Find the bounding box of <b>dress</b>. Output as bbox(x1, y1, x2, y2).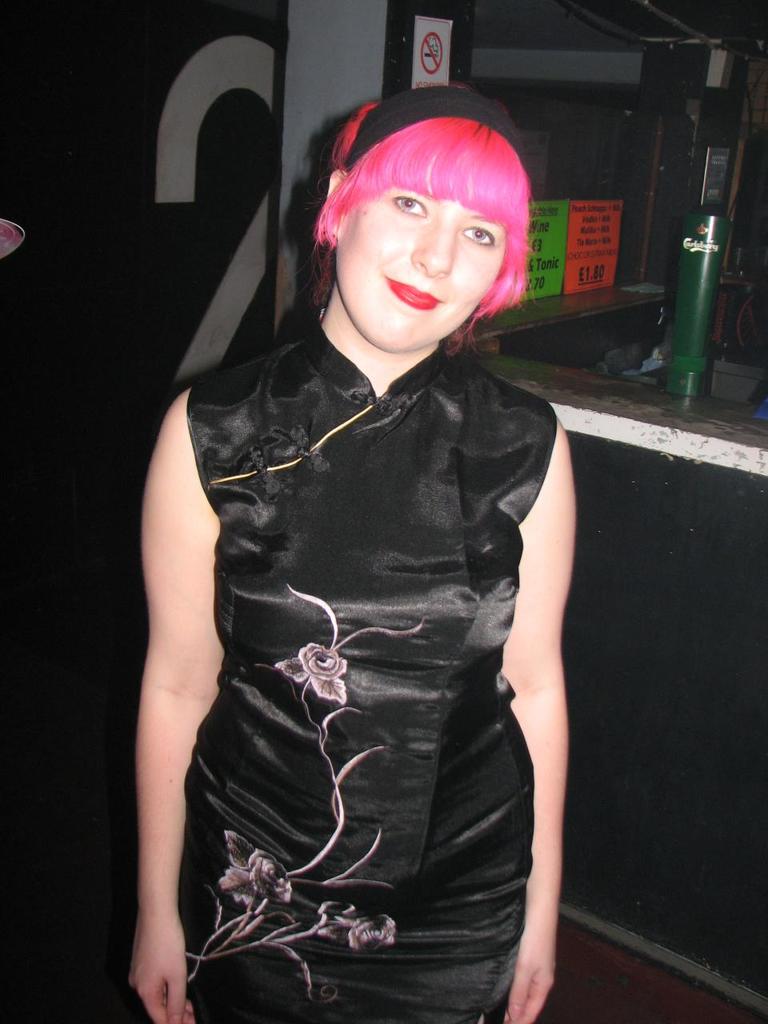
bbox(185, 323, 537, 1023).
